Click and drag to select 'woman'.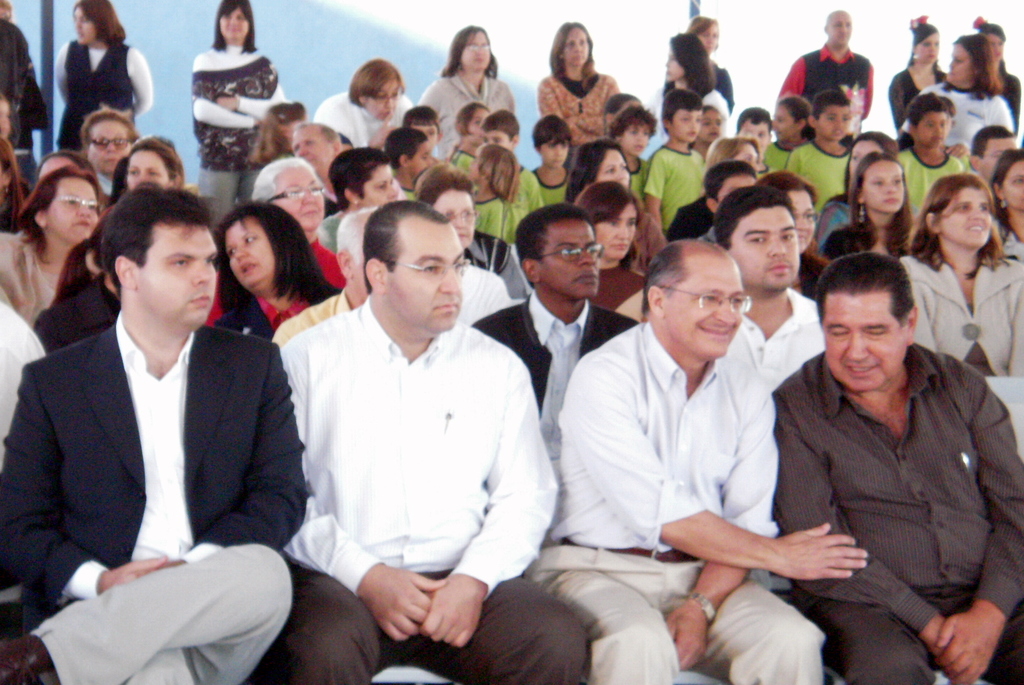
Selection: box=[82, 109, 140, 201].
